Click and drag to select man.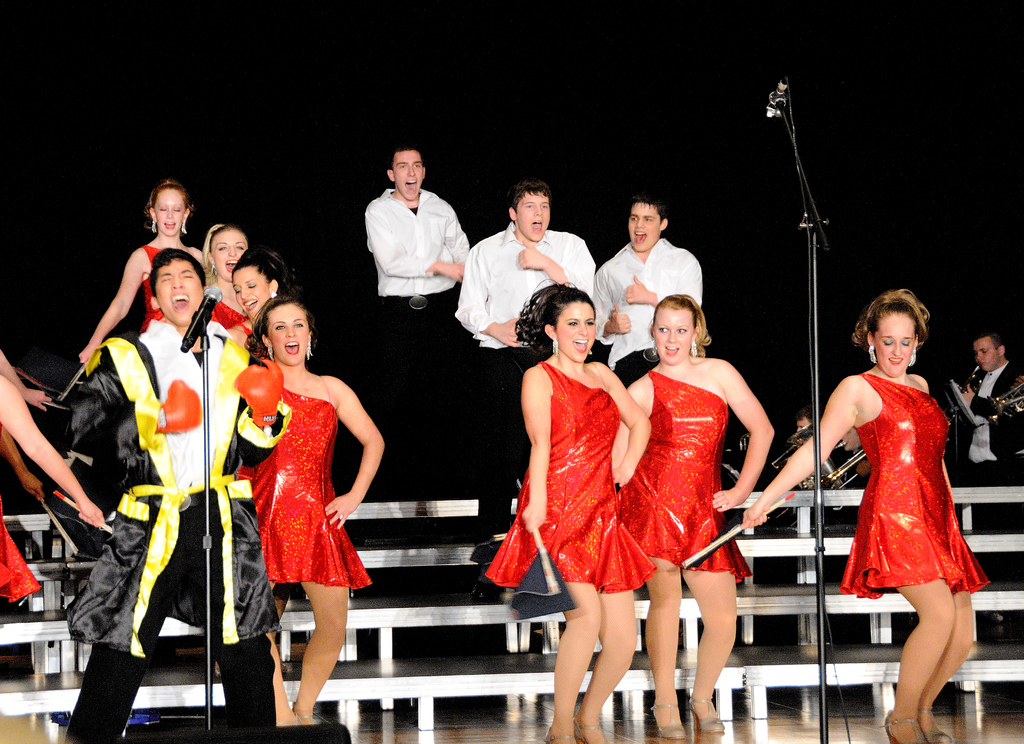
Selection: left=449, top=166, right=602, bottom=546.
